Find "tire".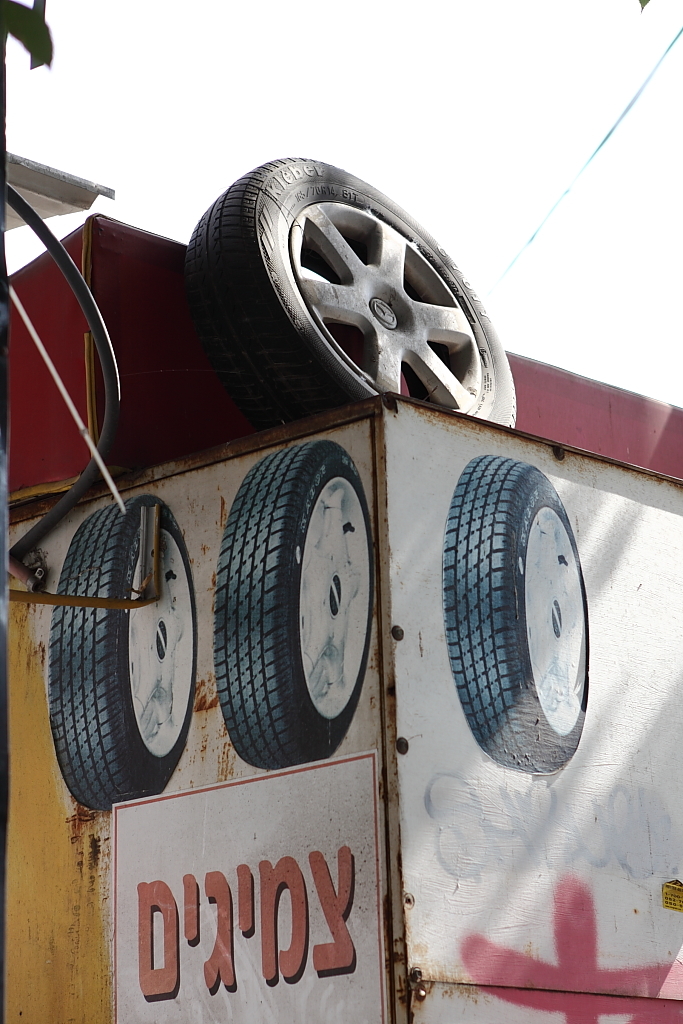
box=[445, 453, 587, 776].
